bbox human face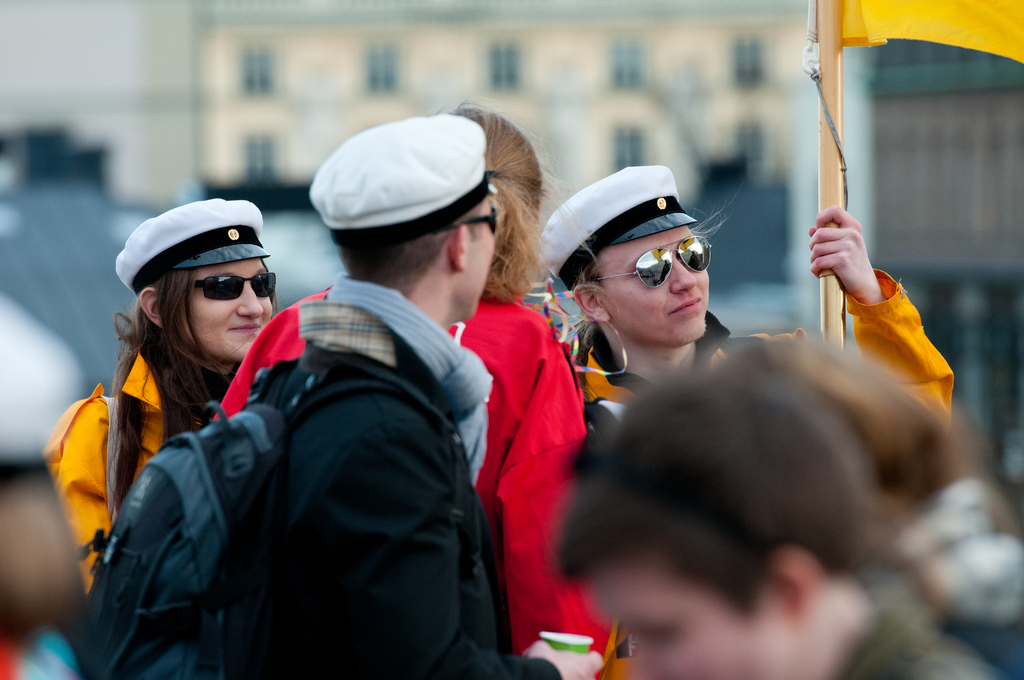
detection(580, 549, 795, 679)
